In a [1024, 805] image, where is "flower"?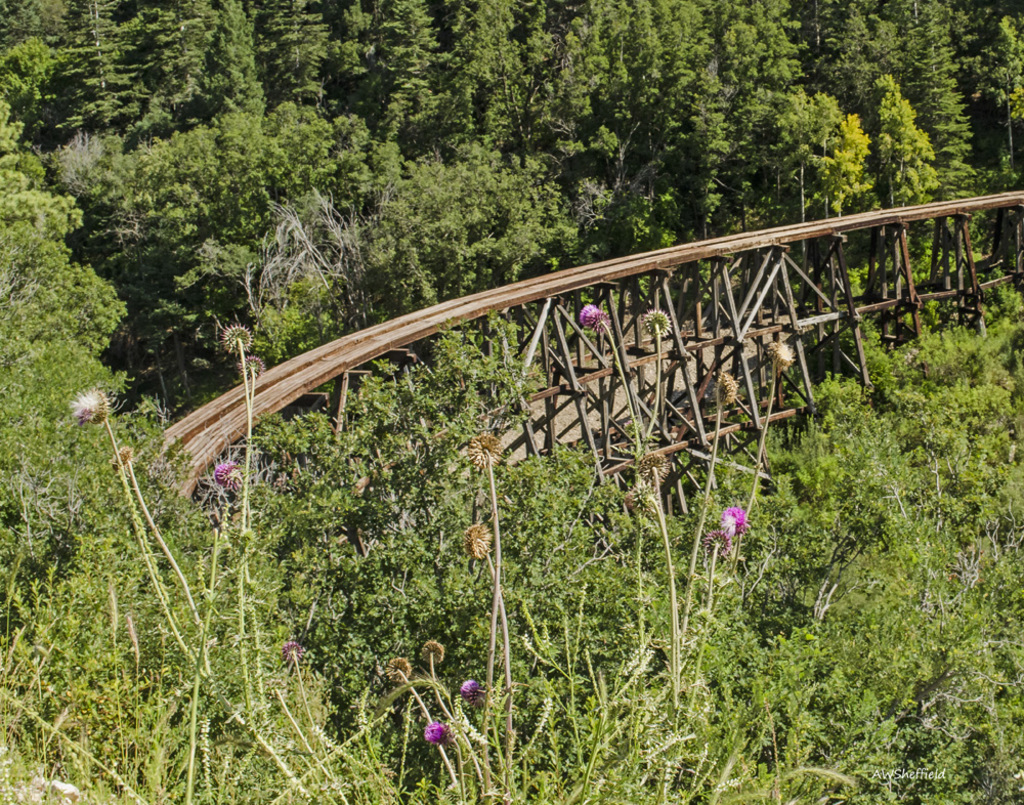
l=467, t=432, r=506, b=466.
